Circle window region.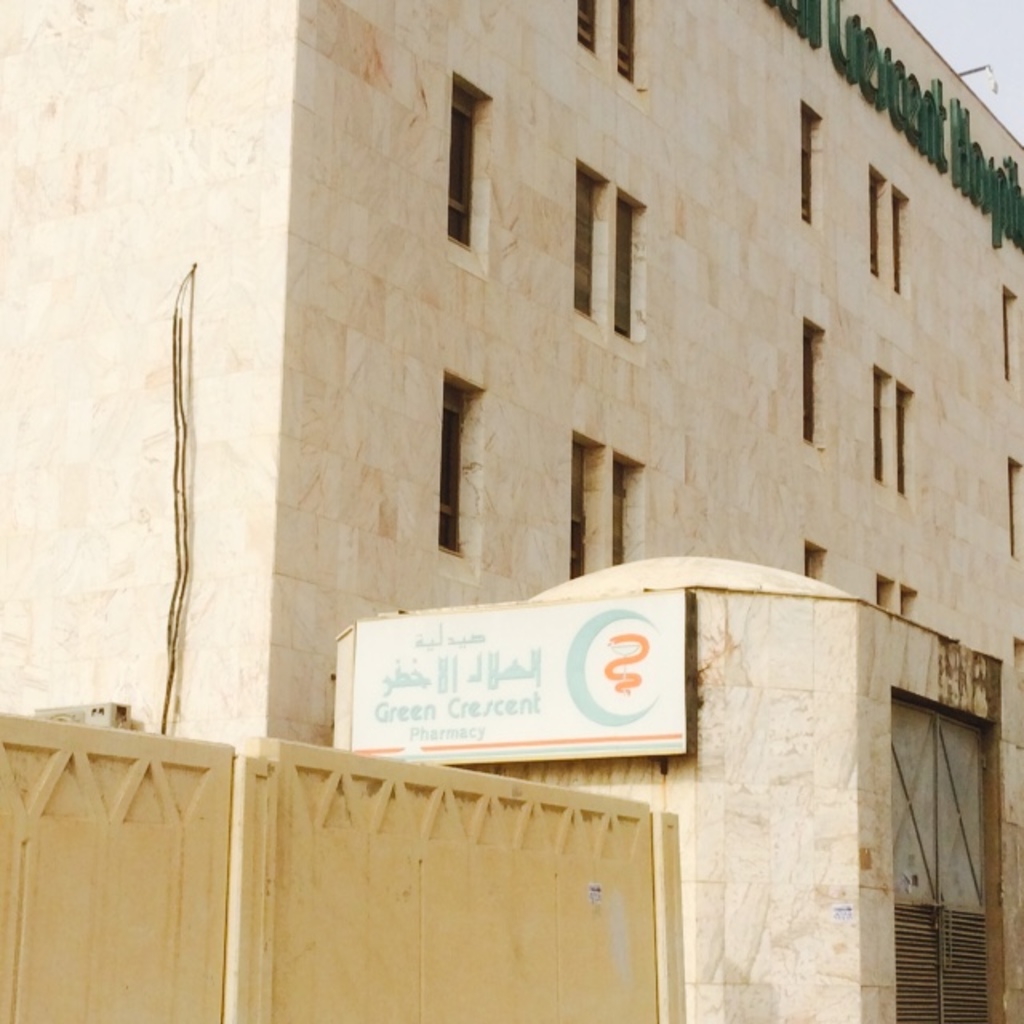
Region: select_region(898, 382, 915, 502).
